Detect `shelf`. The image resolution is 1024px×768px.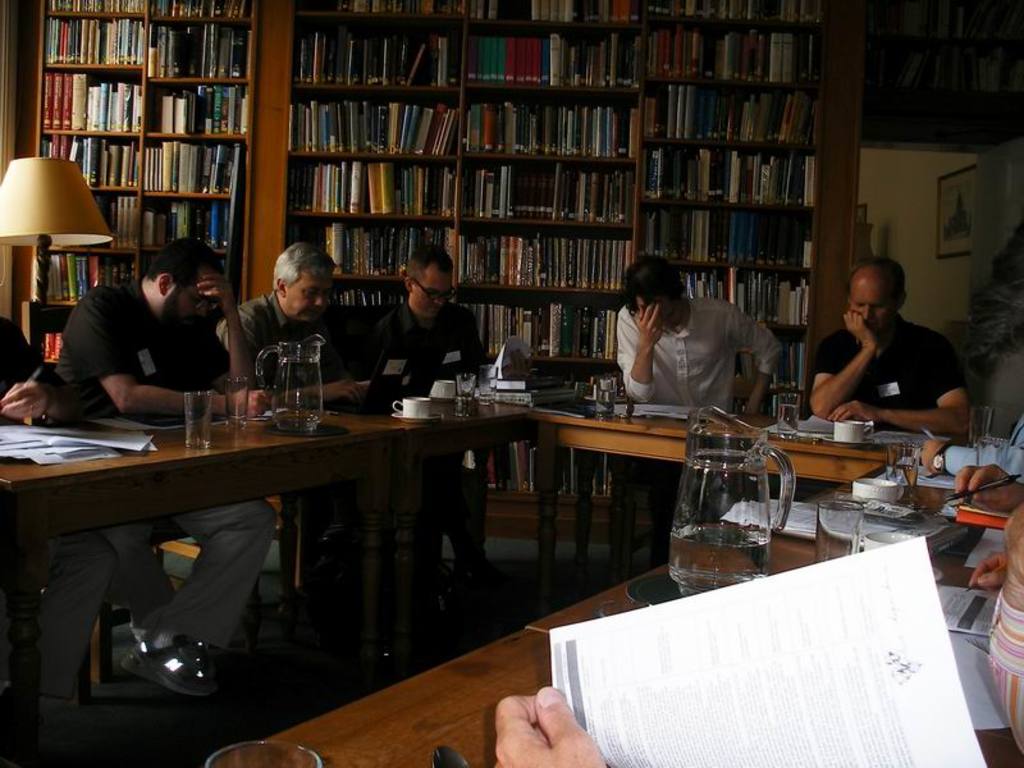
467,93,630,152.
